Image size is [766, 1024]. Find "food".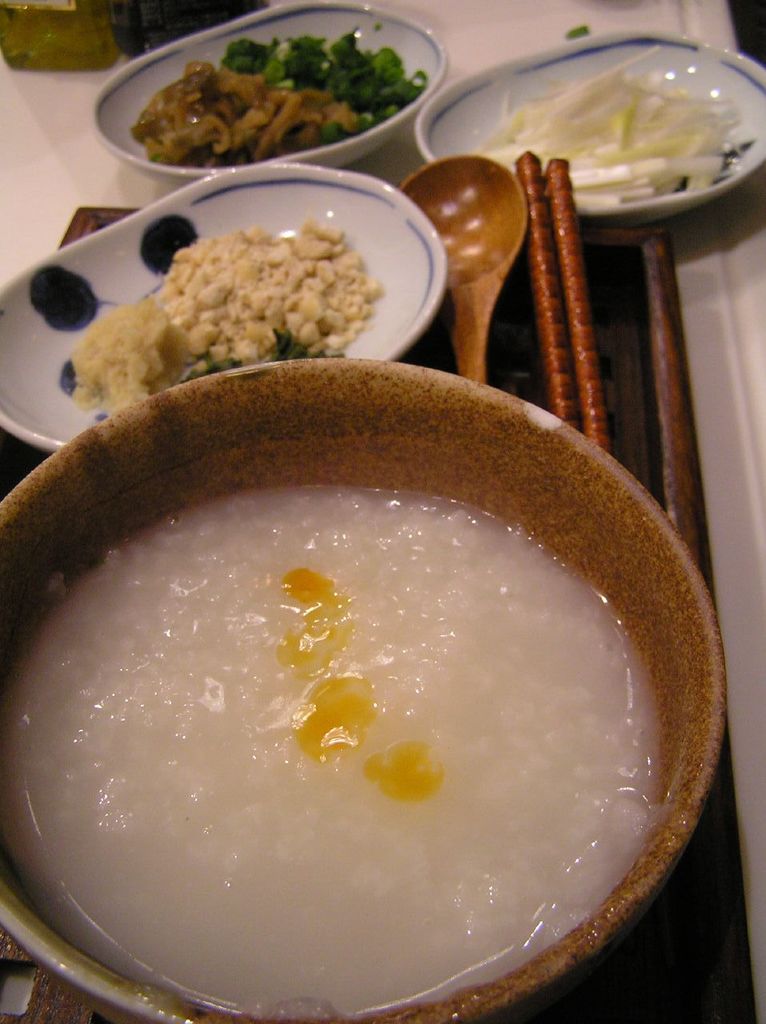
locate(0, 484, 663, 1019).
